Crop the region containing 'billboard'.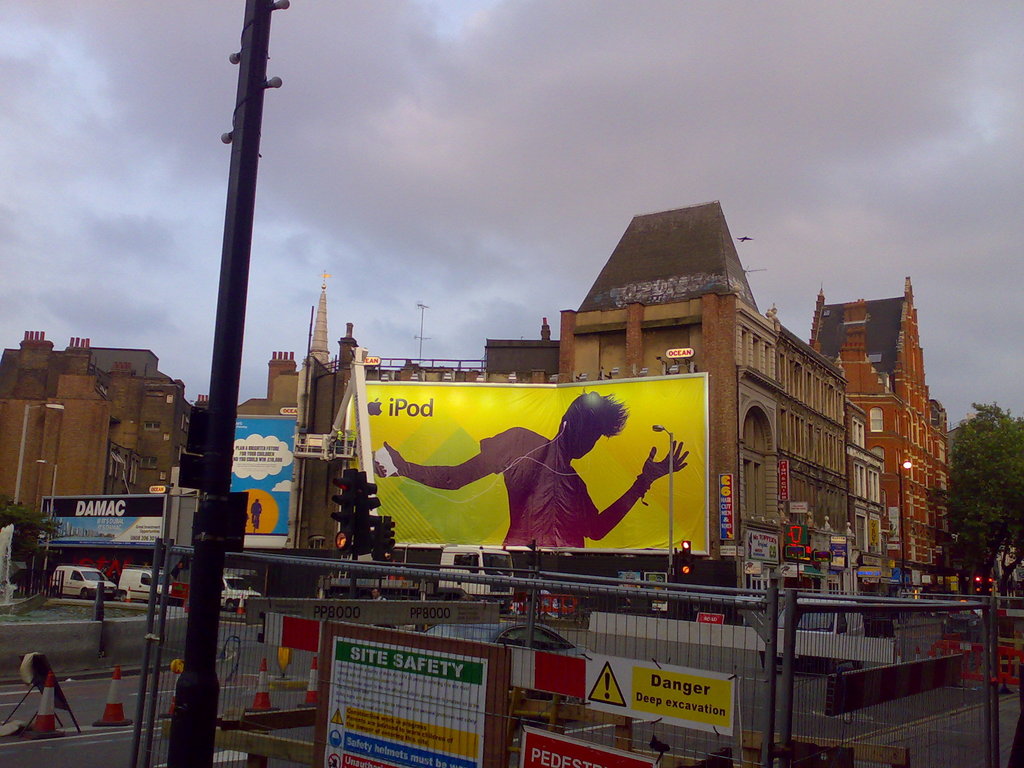
Crop region: left=211, top=417, right=301, bottom=534.
